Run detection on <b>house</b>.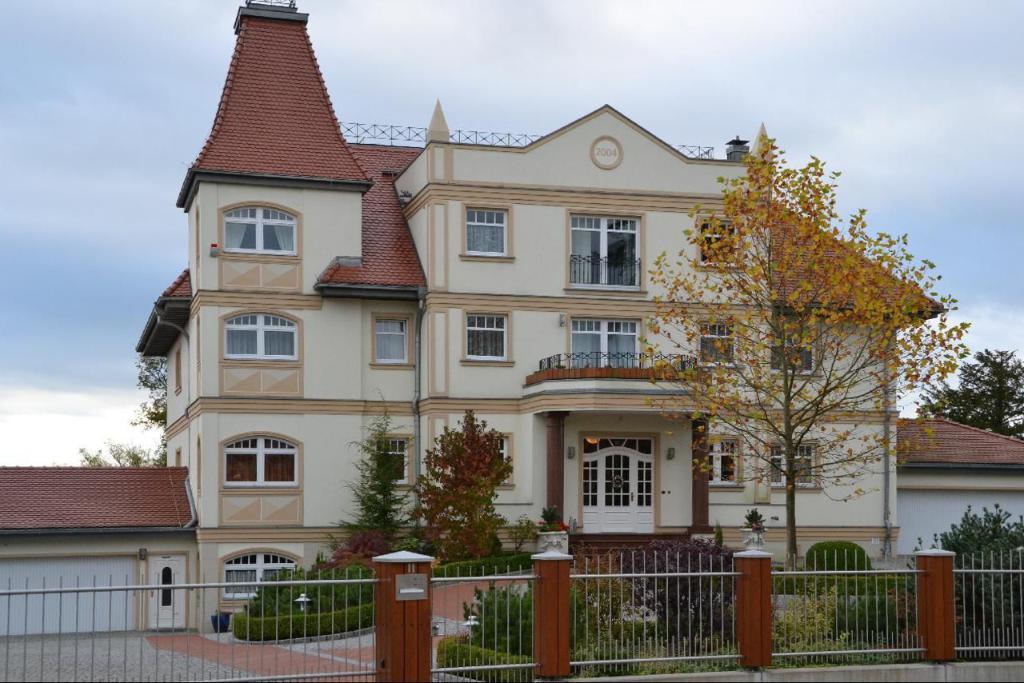
Result: (left=0, top=465, right=202, bottom=637).
